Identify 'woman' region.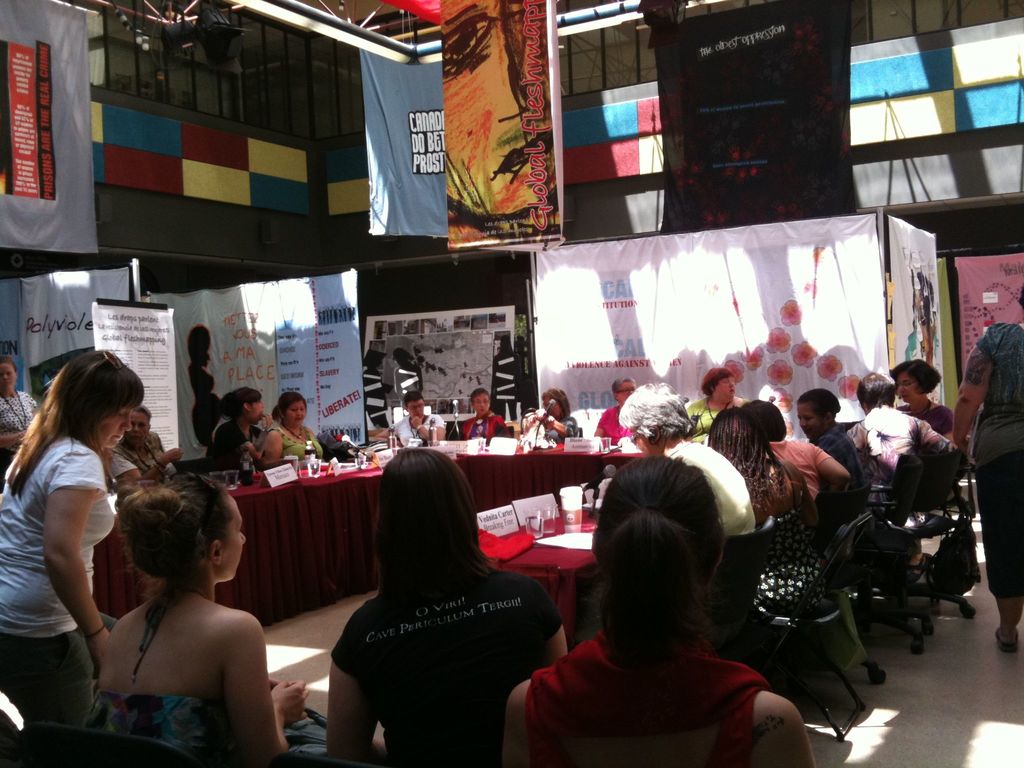
Region: left=527, top=387, right=580, bottom=446.
